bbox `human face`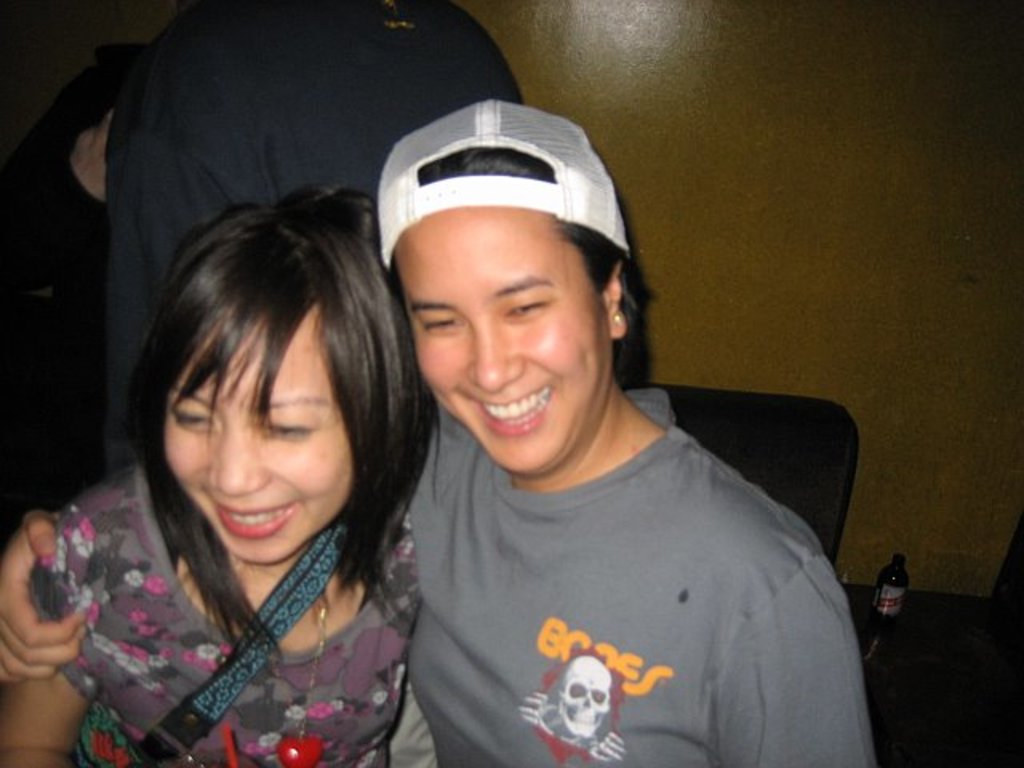
{"left": 165, "top": 320, "right": 358, "bottom": 562}
